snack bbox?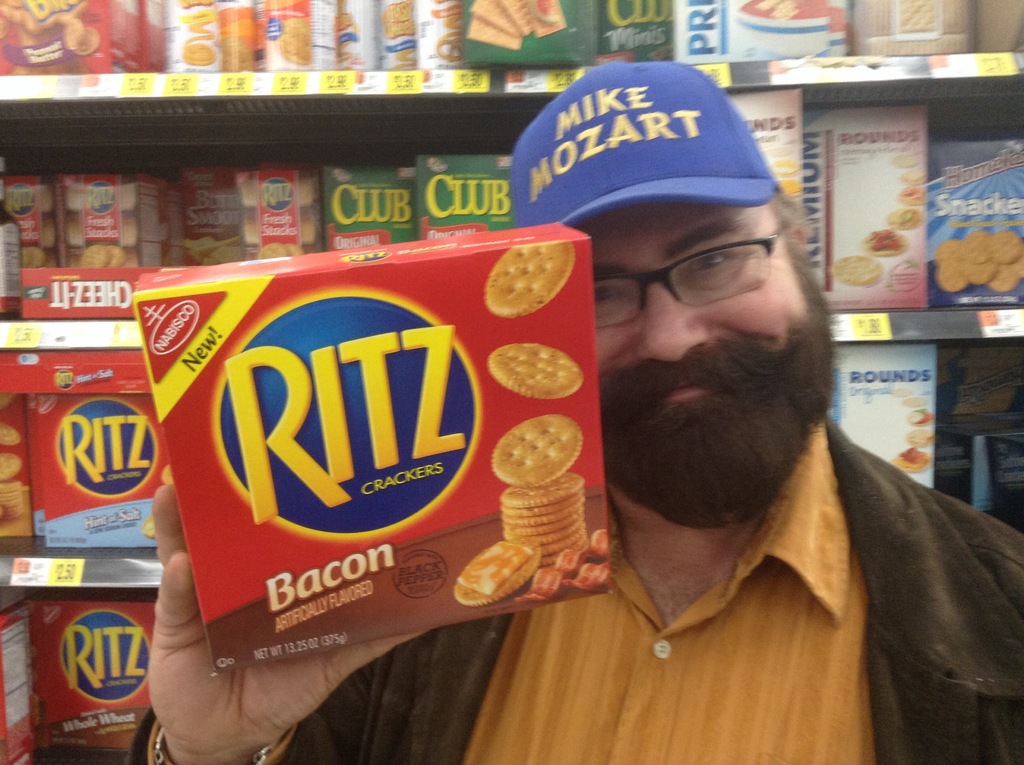
l=161, t=463, r=173, b=484
